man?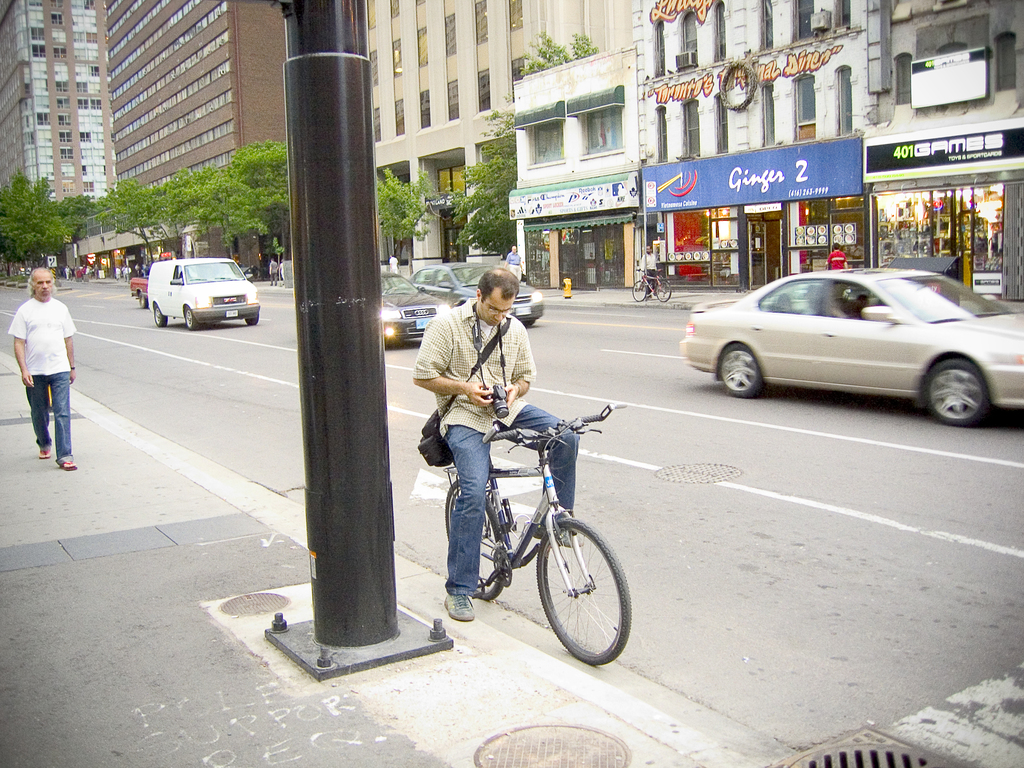
<box>268,259,279,285</box>
